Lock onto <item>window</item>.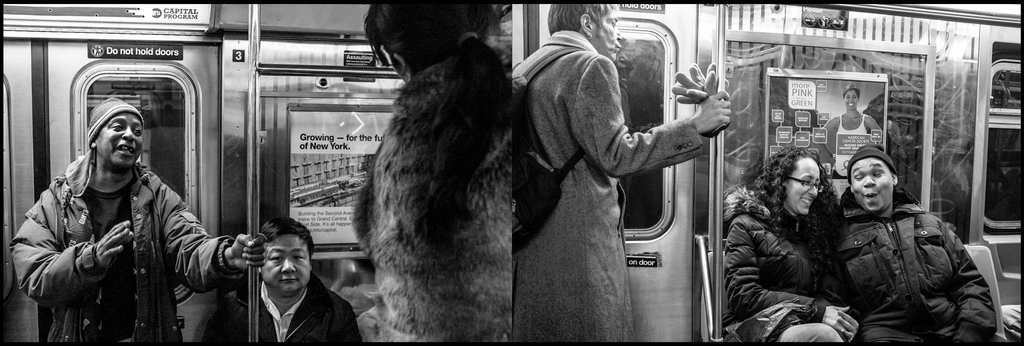
Locked: bbox(79, 72, 202, 220).
